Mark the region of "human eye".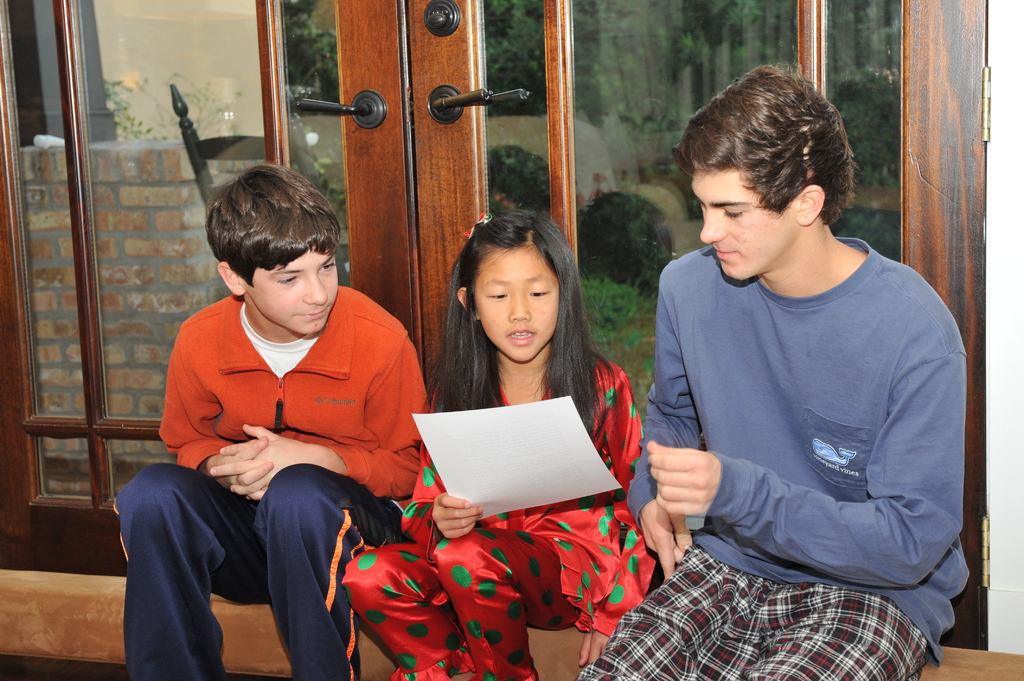
Region: select_region(319, 260, 337, 275).
